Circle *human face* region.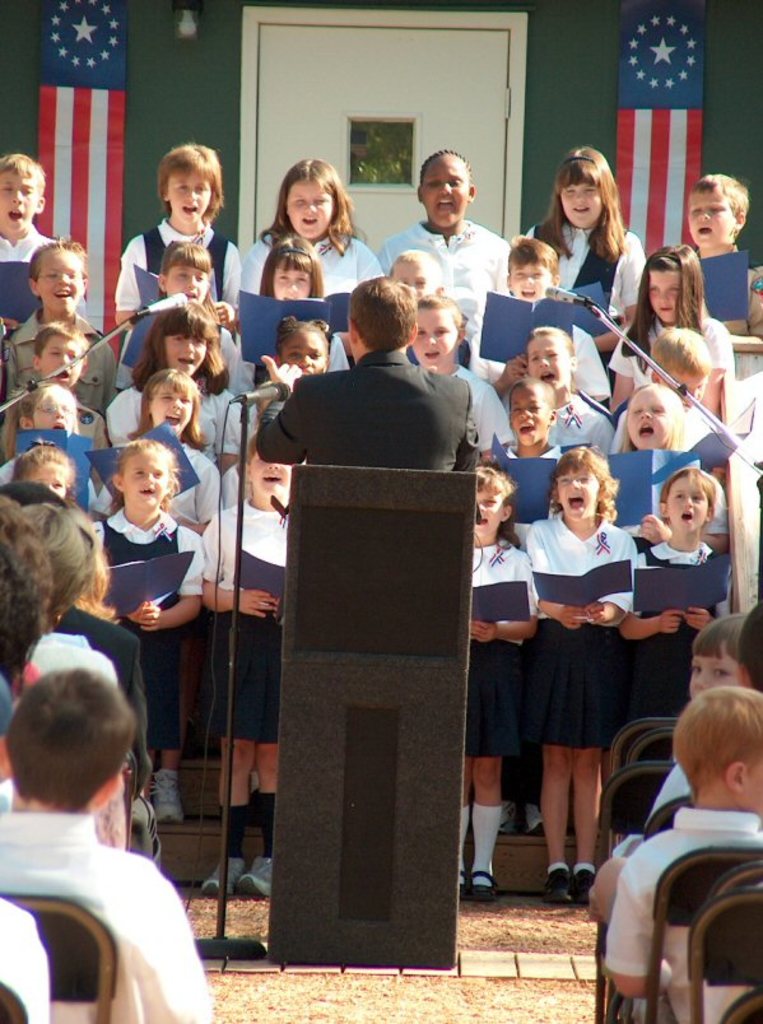
Region: [left=0, top=168, right=39, bottom=237].
